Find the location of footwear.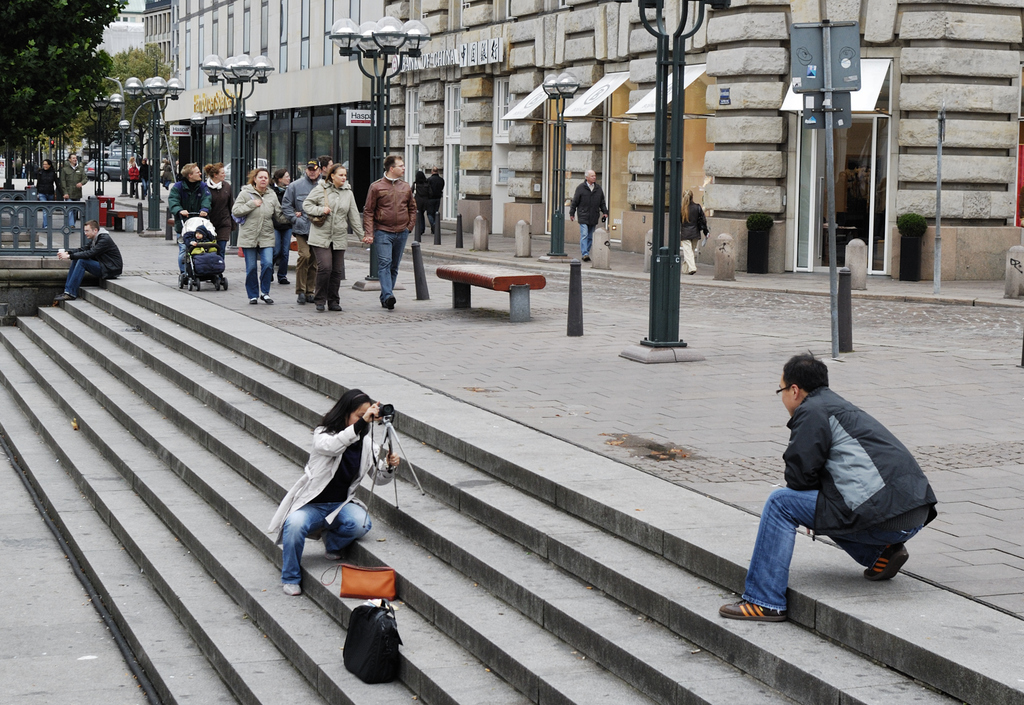
Location: box(866, 549, 908, 584).
